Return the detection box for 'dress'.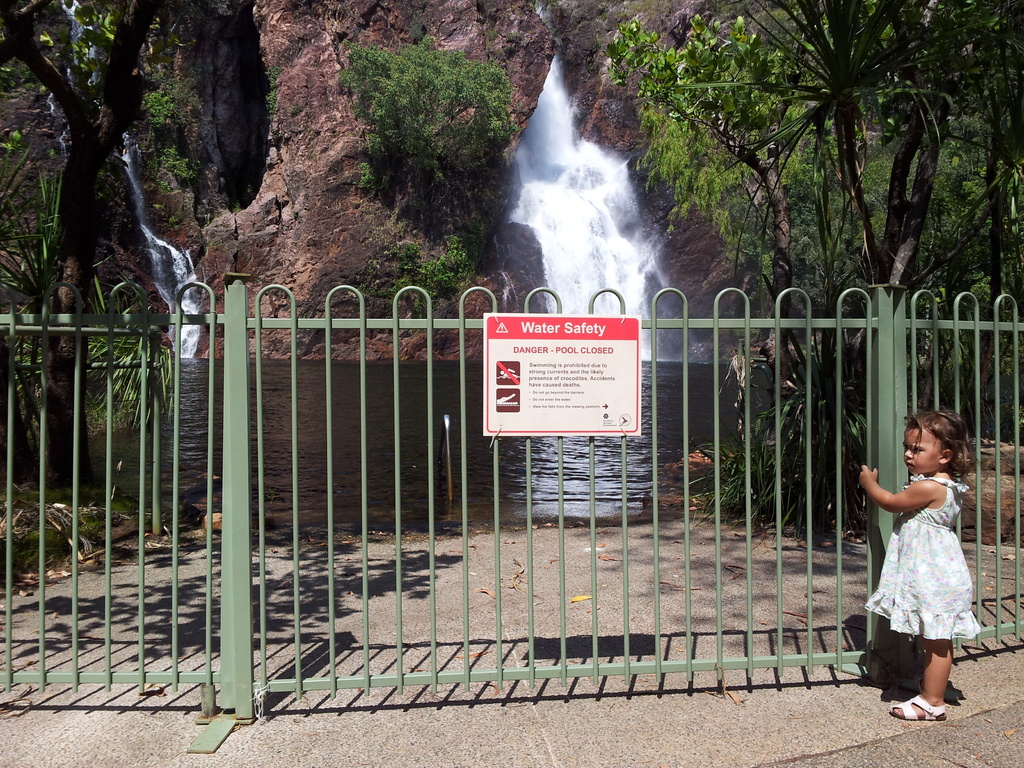
{"left": 867, "top": 477, "right": 986, "bottom": 643}.
